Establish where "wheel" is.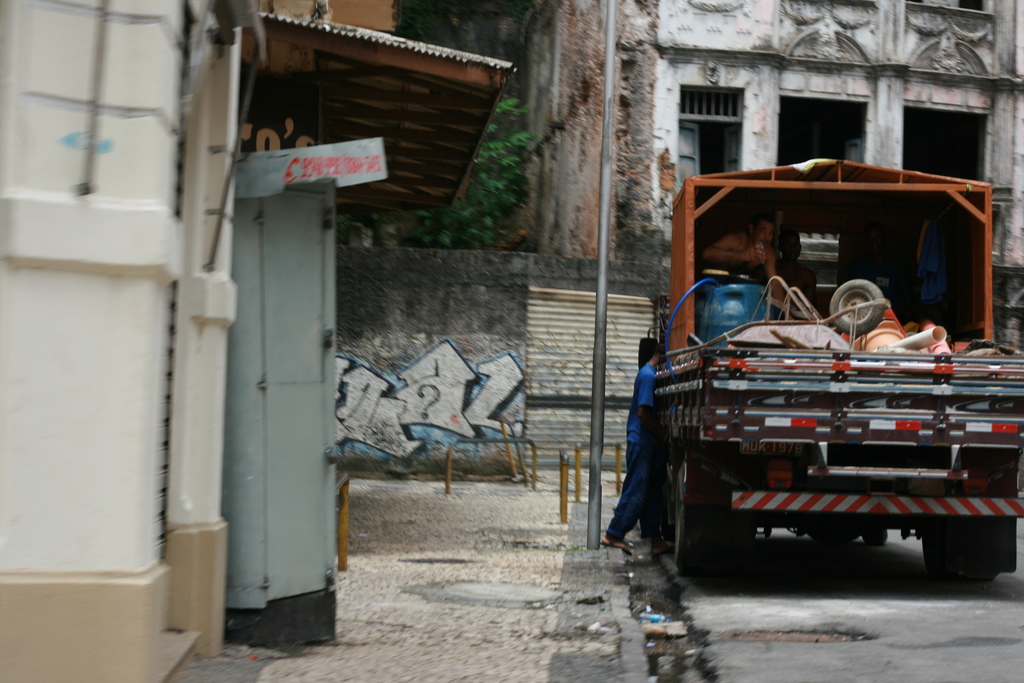
Established at [828,279,893,333].
